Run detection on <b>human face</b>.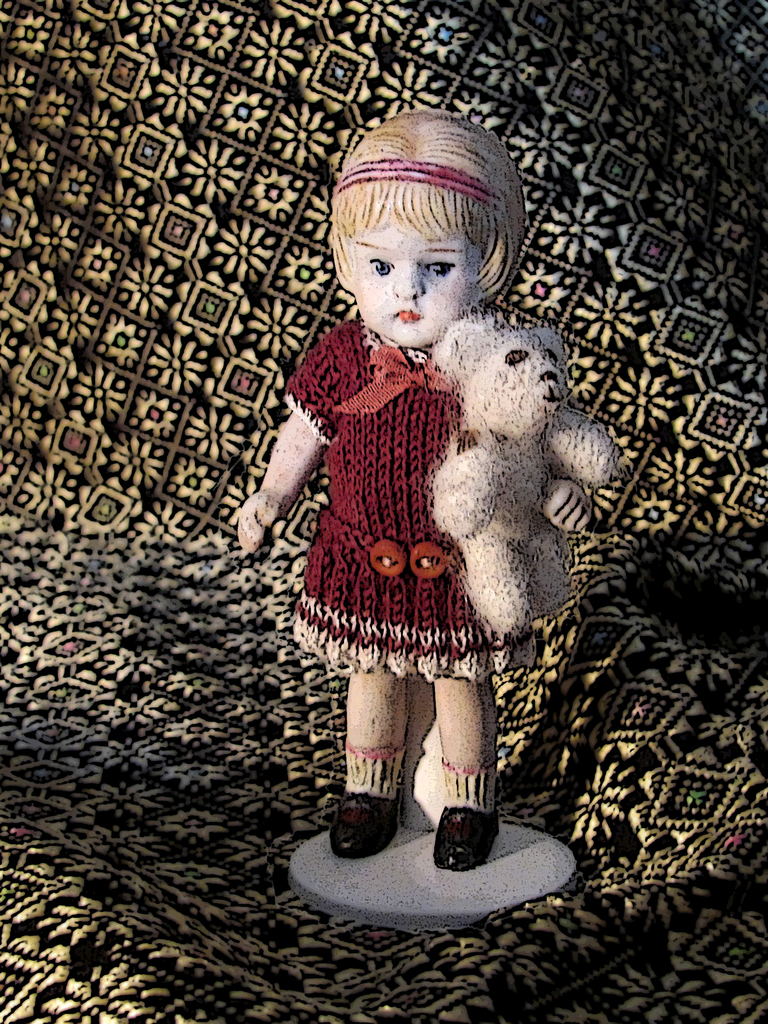
Result: {"left": 336, "top": 197, "right": 484, "bottom": 348}.
